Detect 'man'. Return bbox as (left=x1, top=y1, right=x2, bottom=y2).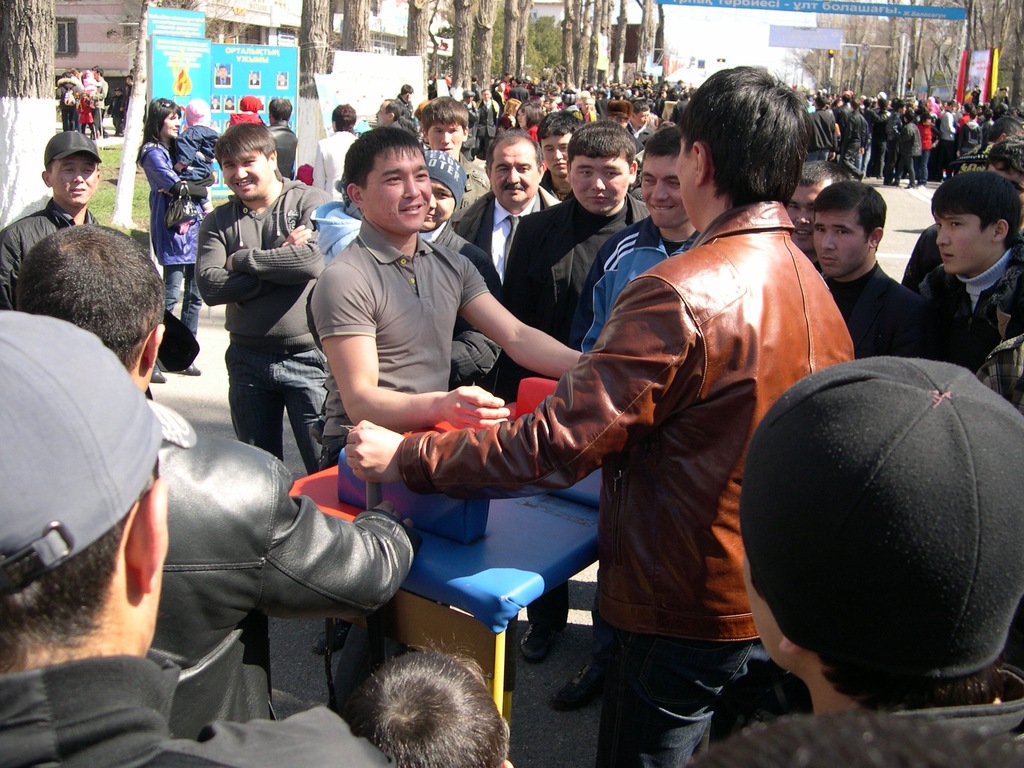
(left=909, top=127, right=1023, bottom=285).
